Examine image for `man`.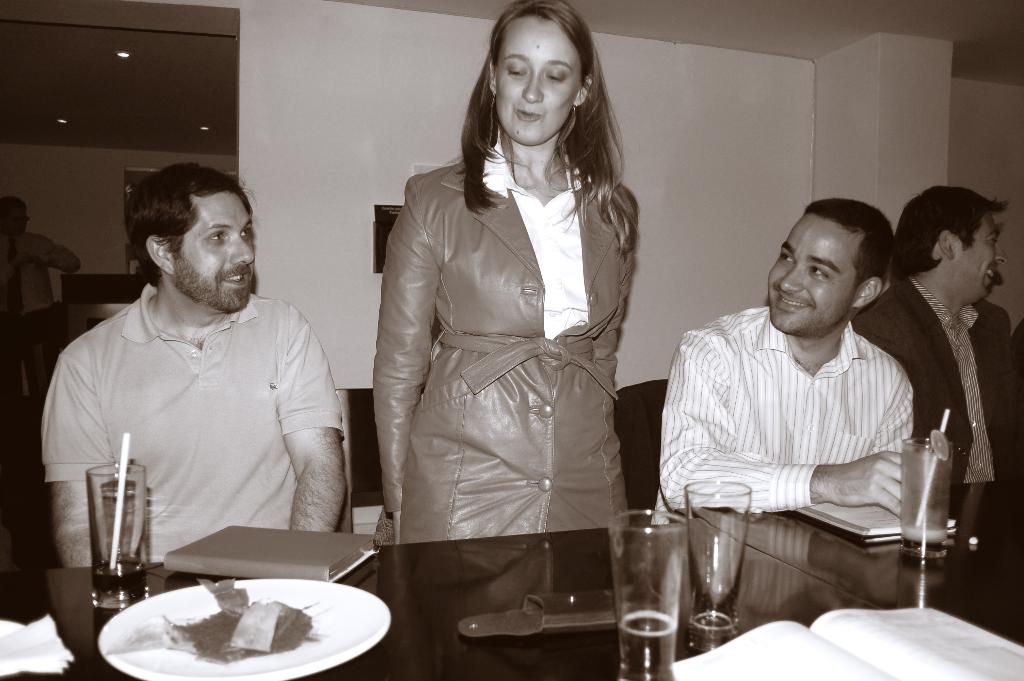
Examination result: 33:164:353:609.
